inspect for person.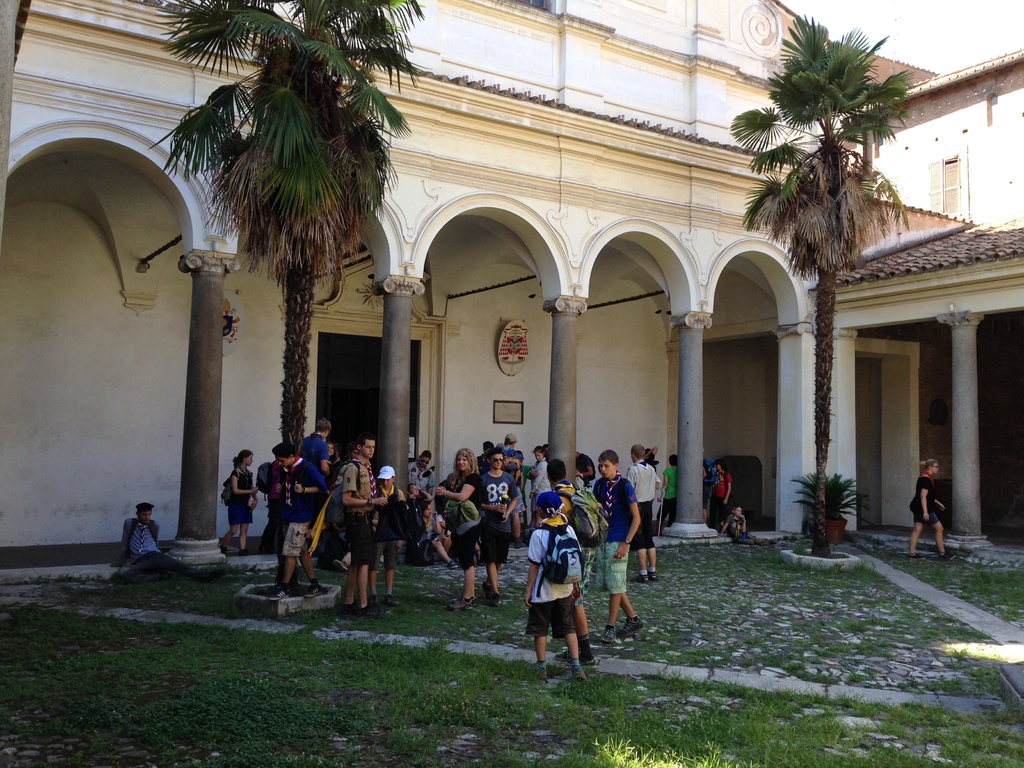
Inspection: l=302, t=417, r=334, b=481.
